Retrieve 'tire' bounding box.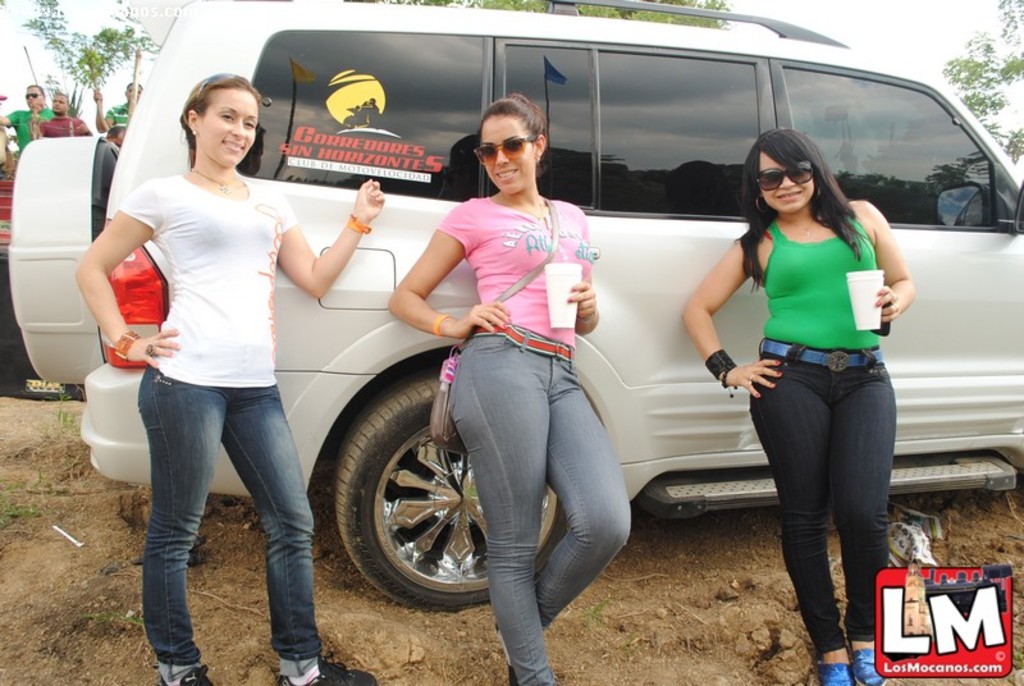
Bounding box: {"x1": 334, "y1": 376, "x2": 573, "y2": 605}.
